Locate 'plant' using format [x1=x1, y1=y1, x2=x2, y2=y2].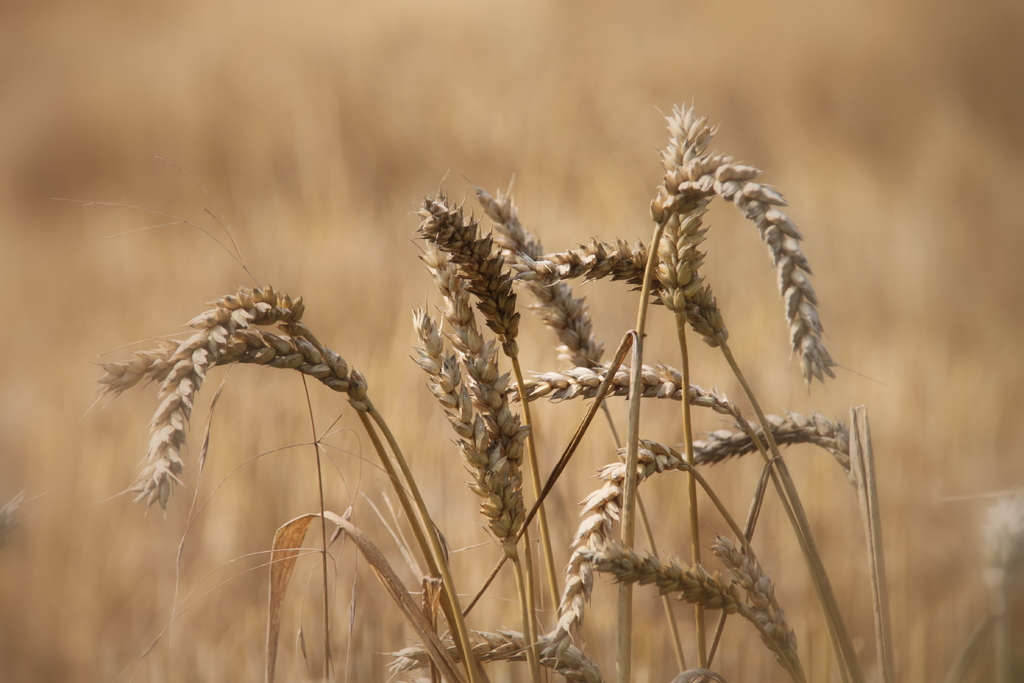
[x1=96, y1=90, x2=998, y2=678].
